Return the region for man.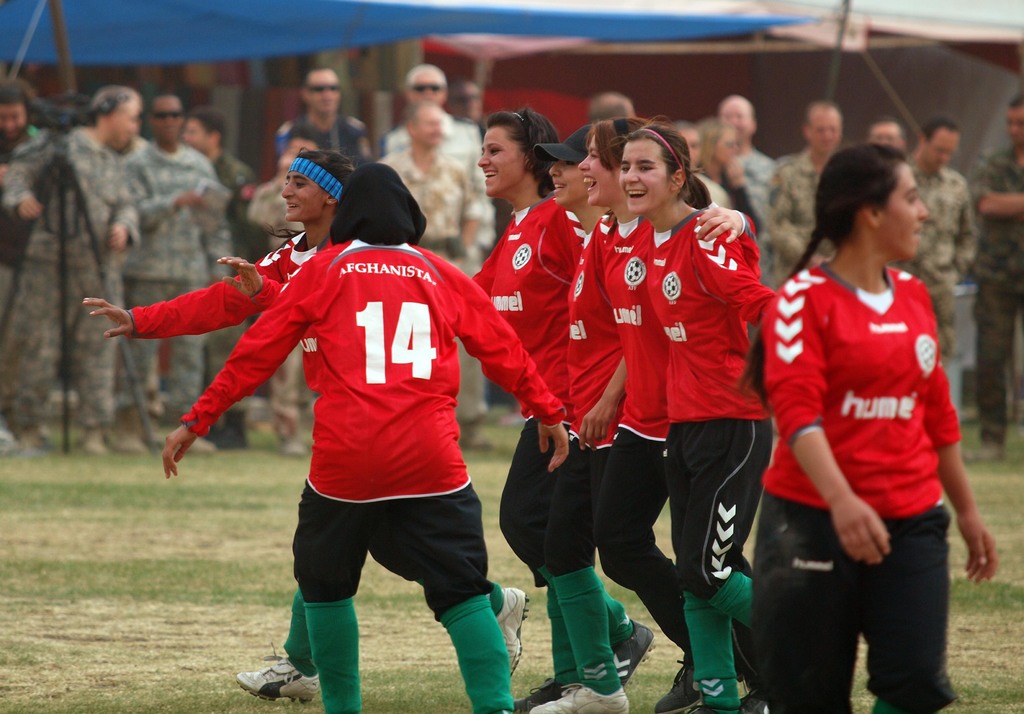
detection(127, 87, 225, 446).
